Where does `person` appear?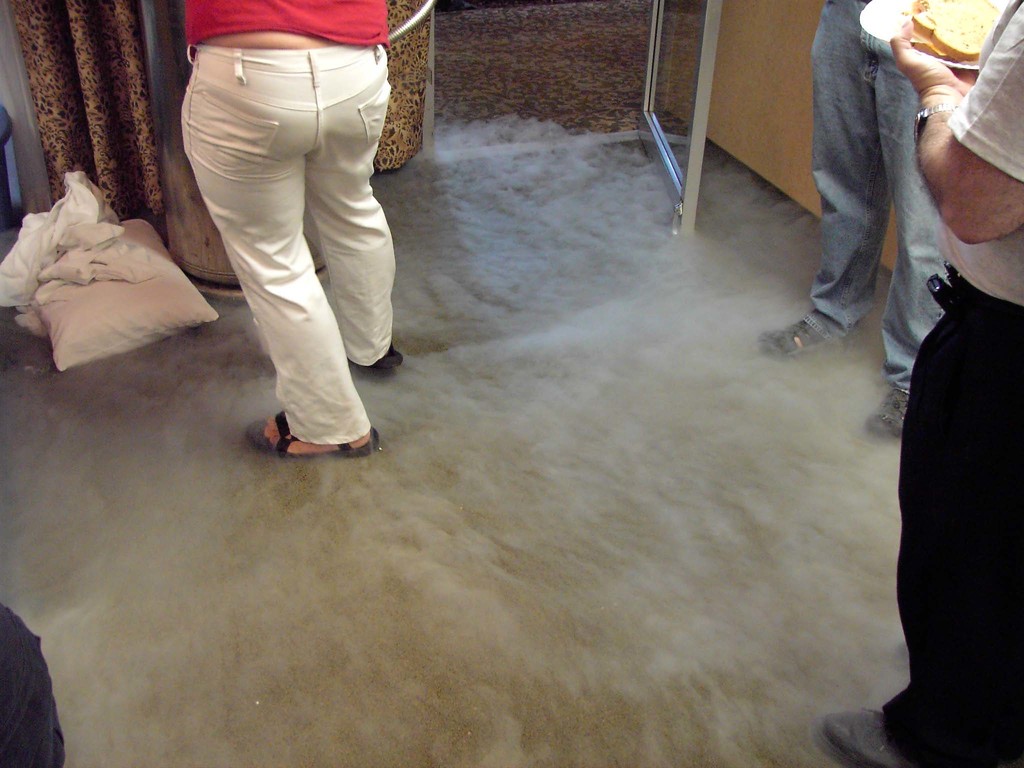
Appears at BBox(824, 0, 1023, 765).
